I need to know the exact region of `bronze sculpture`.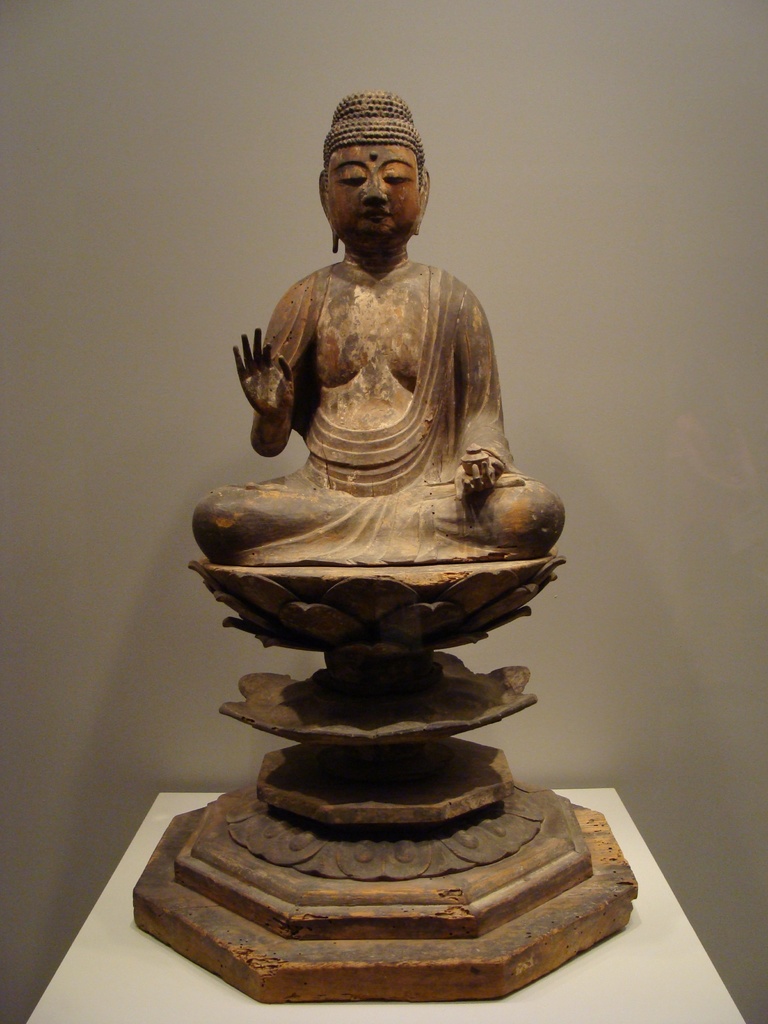
Region: [159,108,604,902].
